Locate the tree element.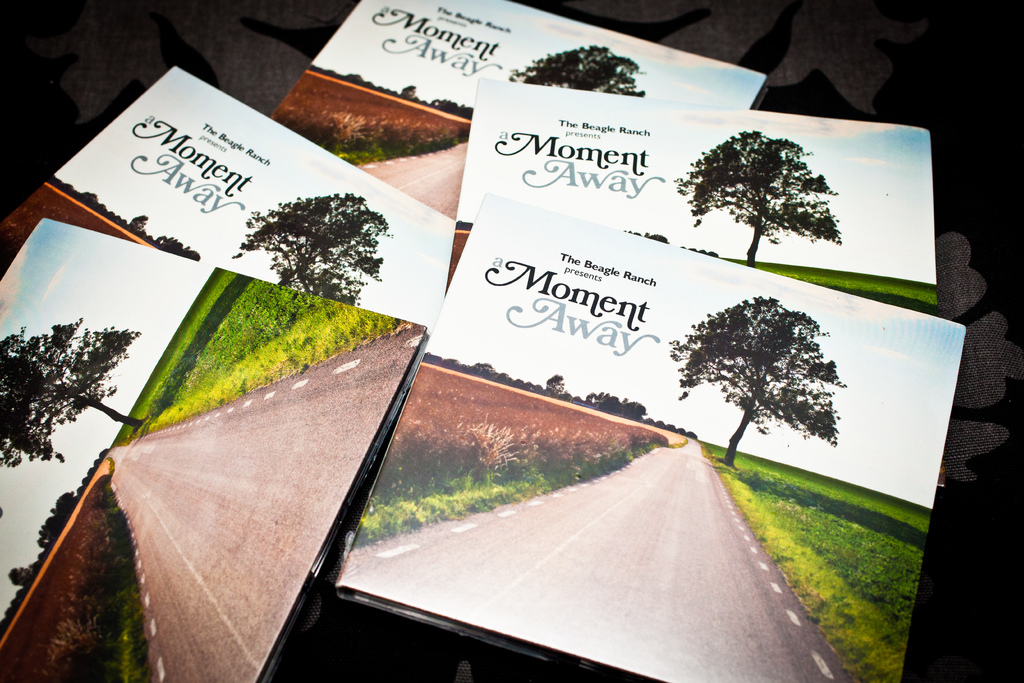
Element bbox: (508,44,646,97).
